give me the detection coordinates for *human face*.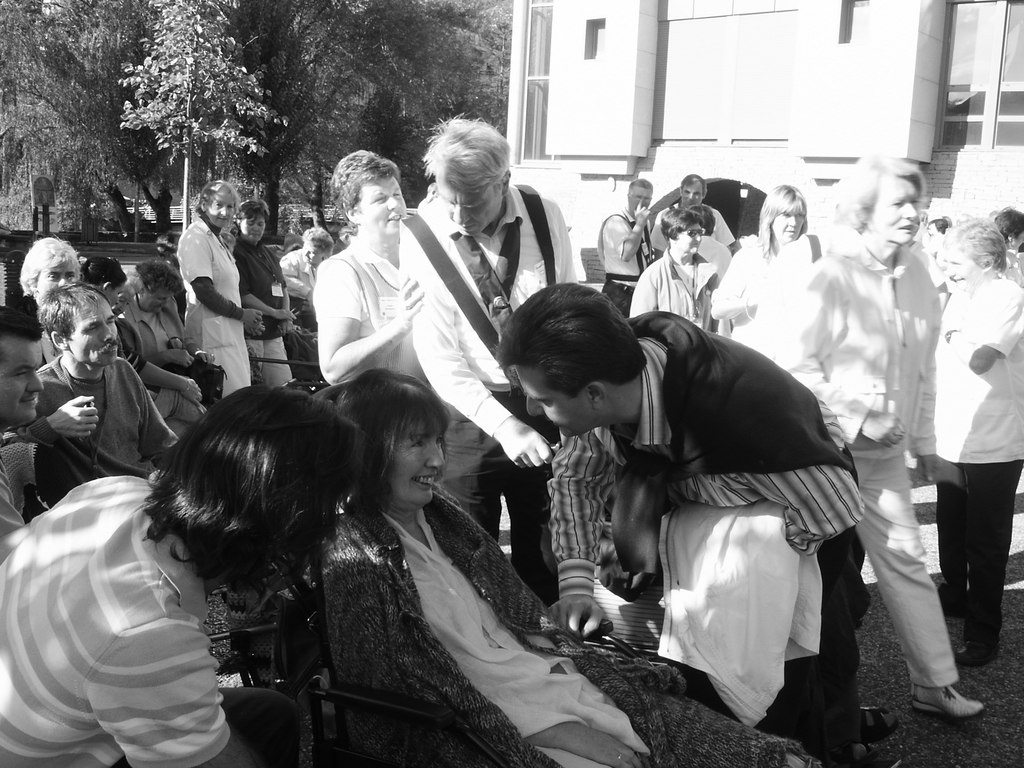
678 225 702 252.
